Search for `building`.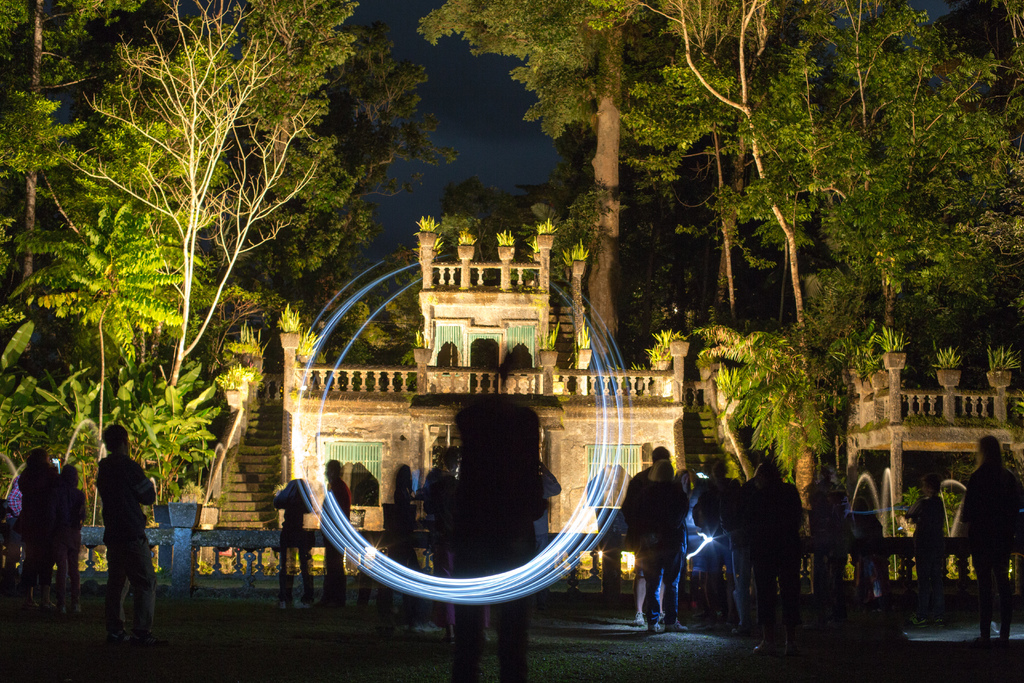
Found at (211,211,694,577).
